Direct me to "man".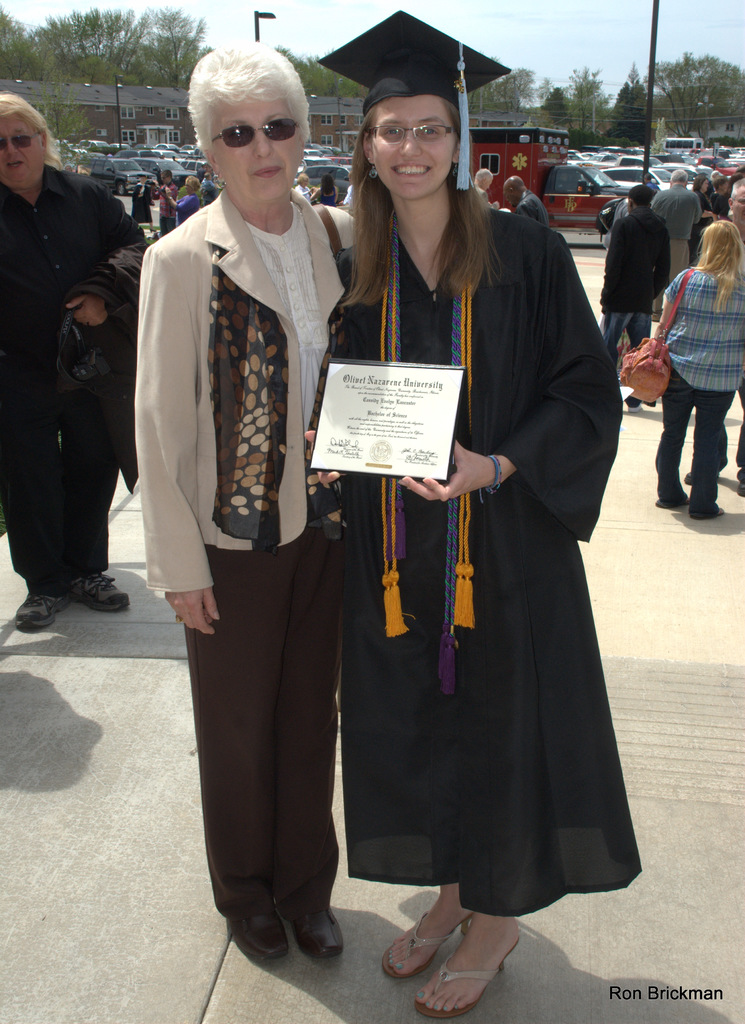
Direction: x1=474, y1=166, x2=500, y2=210.
